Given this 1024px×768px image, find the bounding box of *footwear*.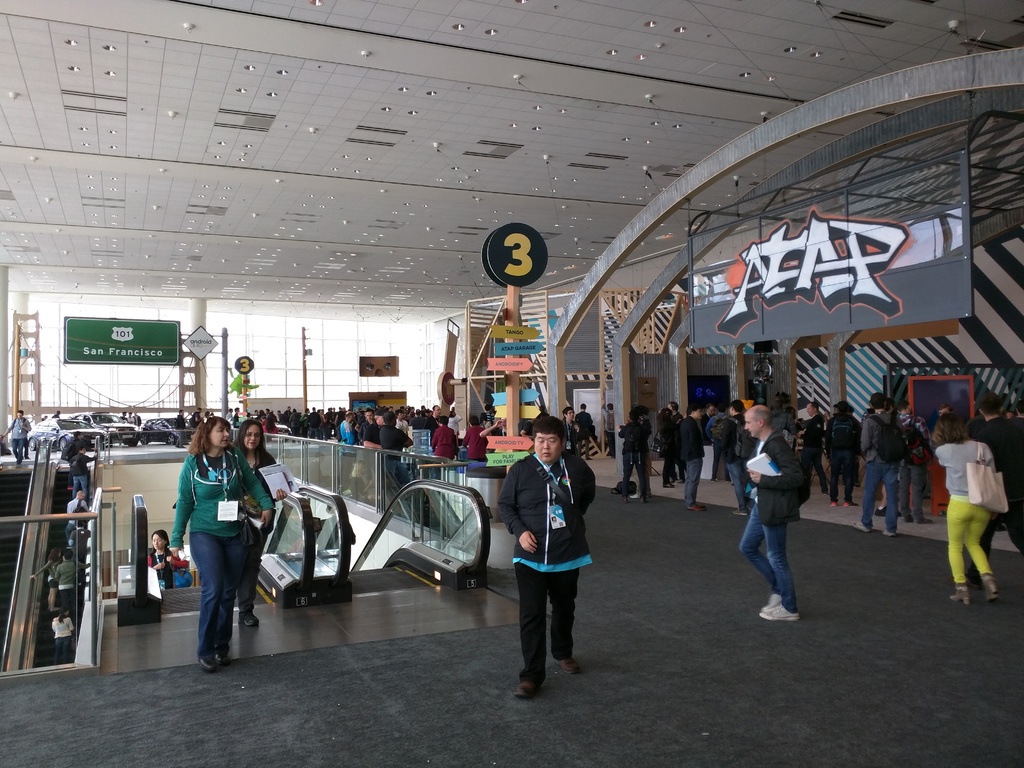
x1=516, y1=675, x2=545, y2=701.
